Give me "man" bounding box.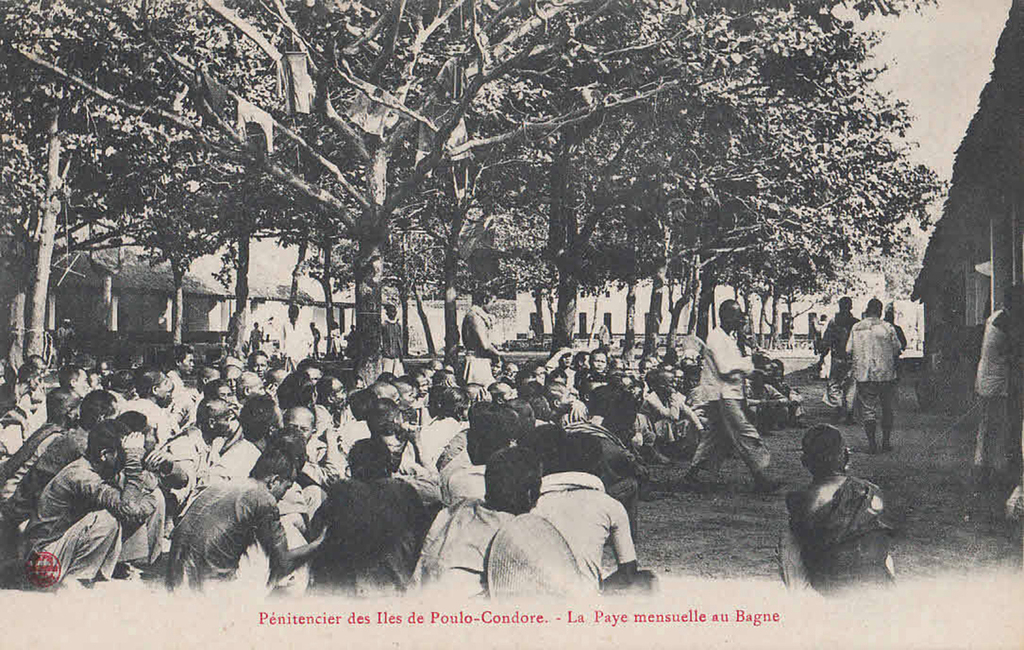
<region>433, 366, 463, 391</region>.
